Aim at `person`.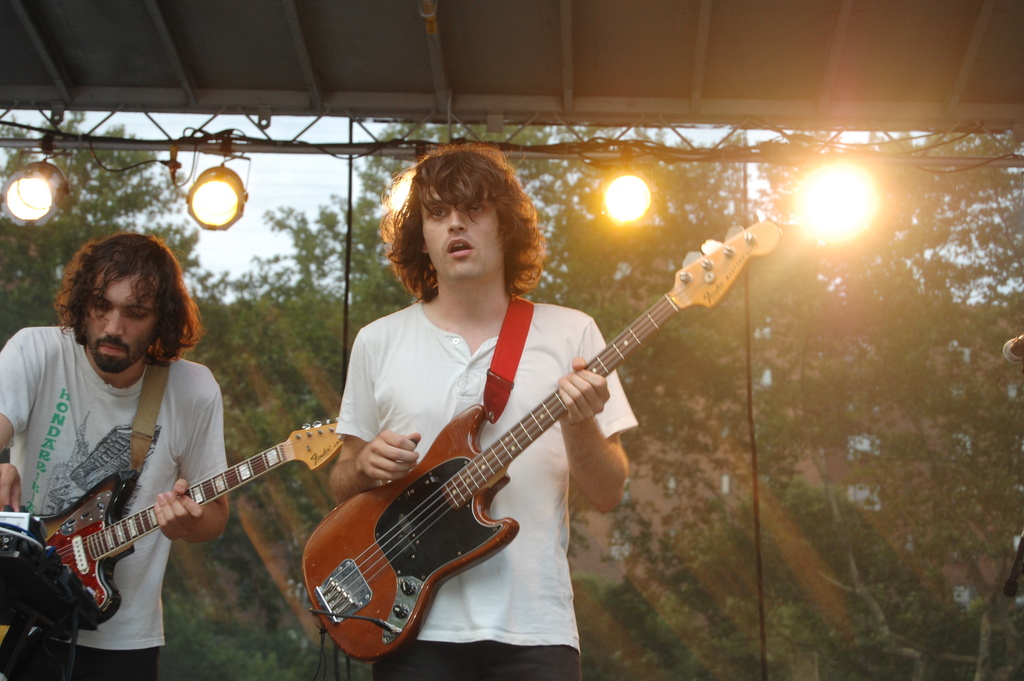
Aimed at l=328, t=141, r=641, b=680.
